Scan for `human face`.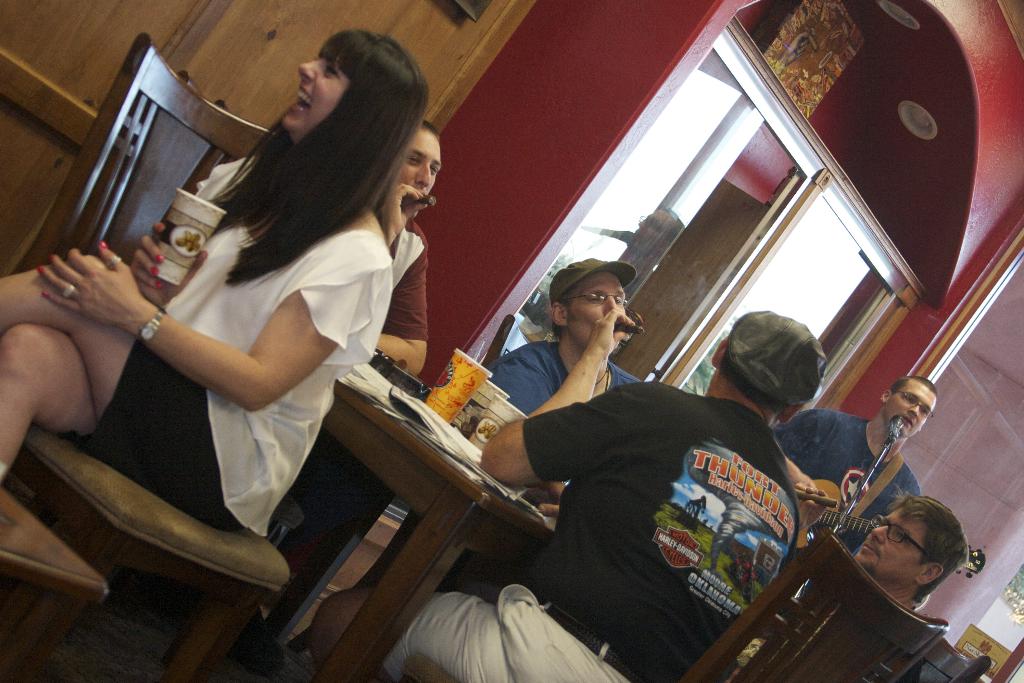
Scan result: {"x1": 883, "y1": 385, "x2": 937, "y2": 436}.
